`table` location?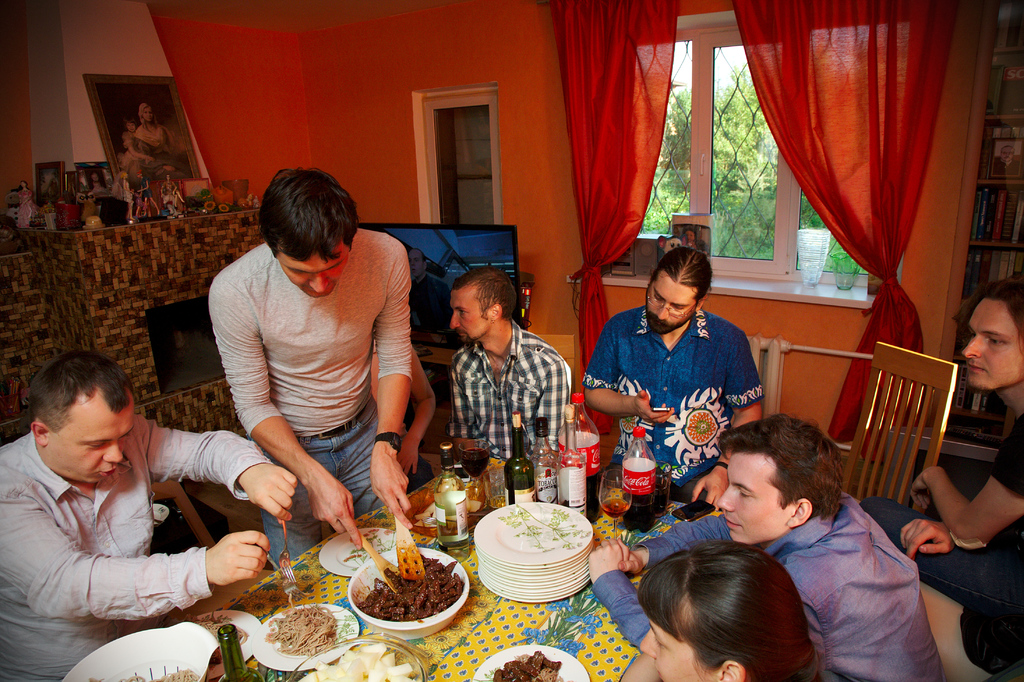
bbox=[191, 472, 707, 681]
